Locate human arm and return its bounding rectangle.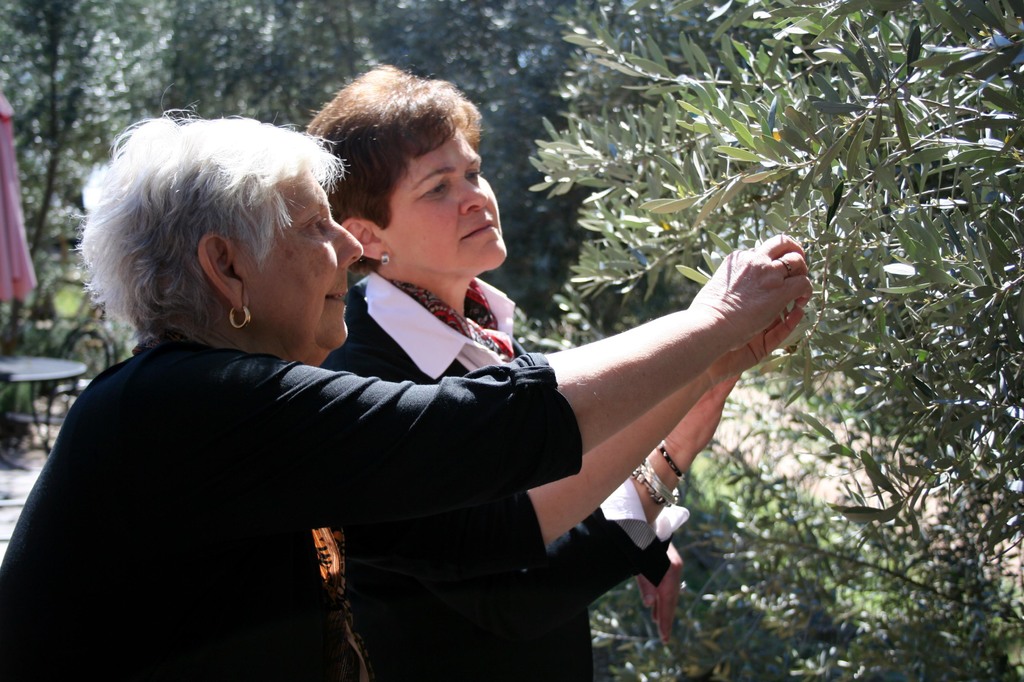
x1=630 y1=536 x2=688 y2=647.
